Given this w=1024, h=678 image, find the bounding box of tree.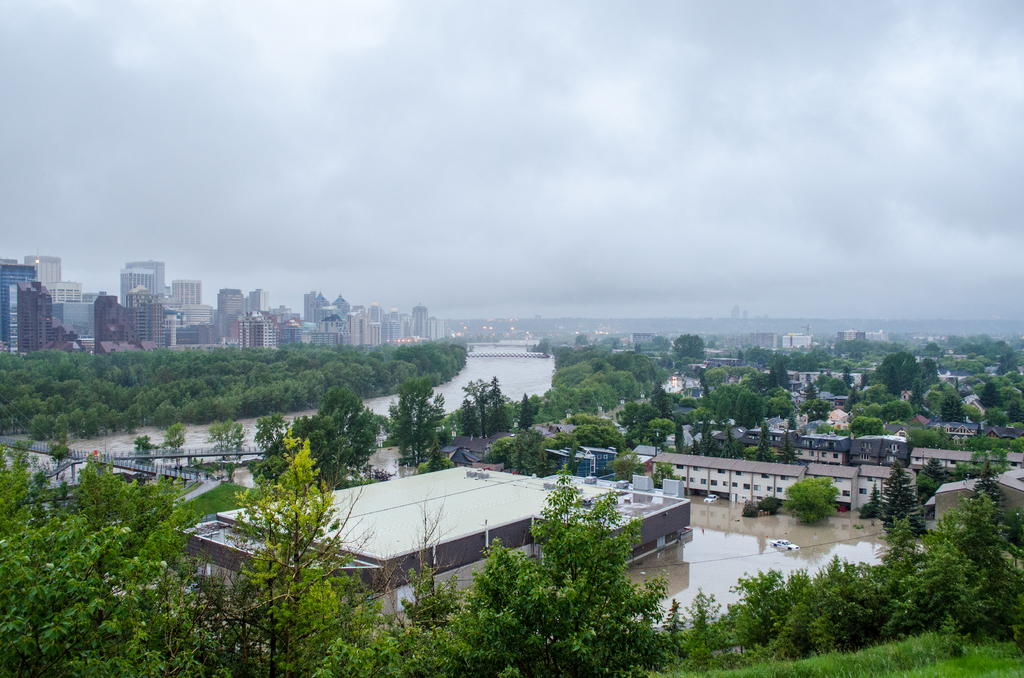
[left=711, top=386, right=761, bottom=423].
